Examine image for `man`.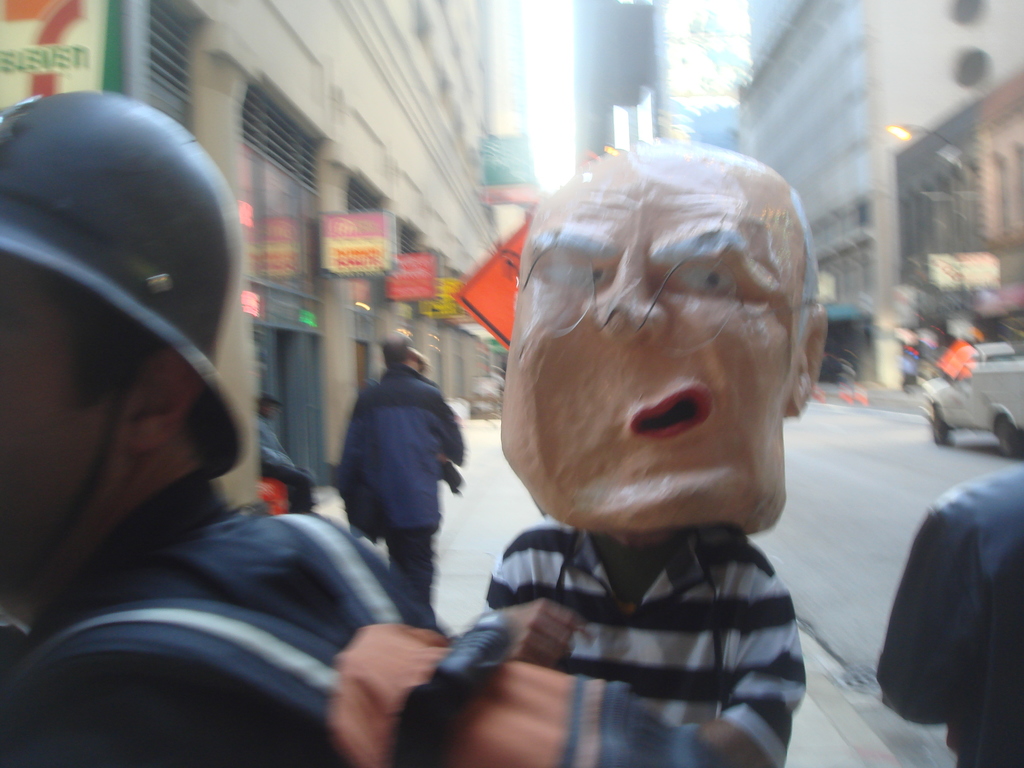
Examination result: bbox=(245, 385, 330, 507).
